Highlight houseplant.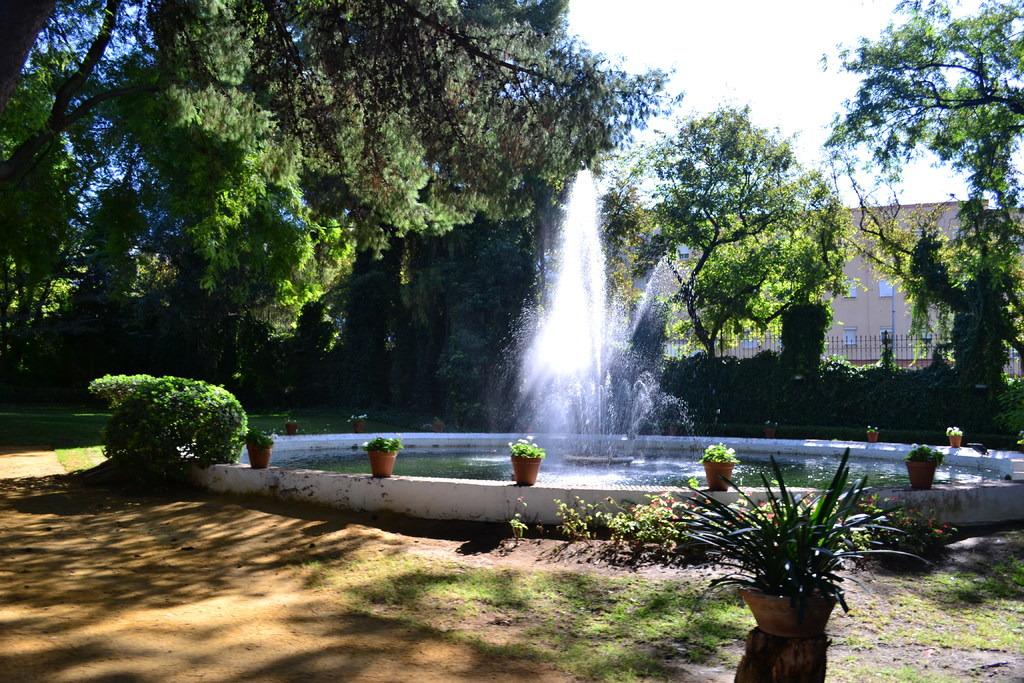
Highlighted region: x1=506, y1=439, x2=552, y2=488.
